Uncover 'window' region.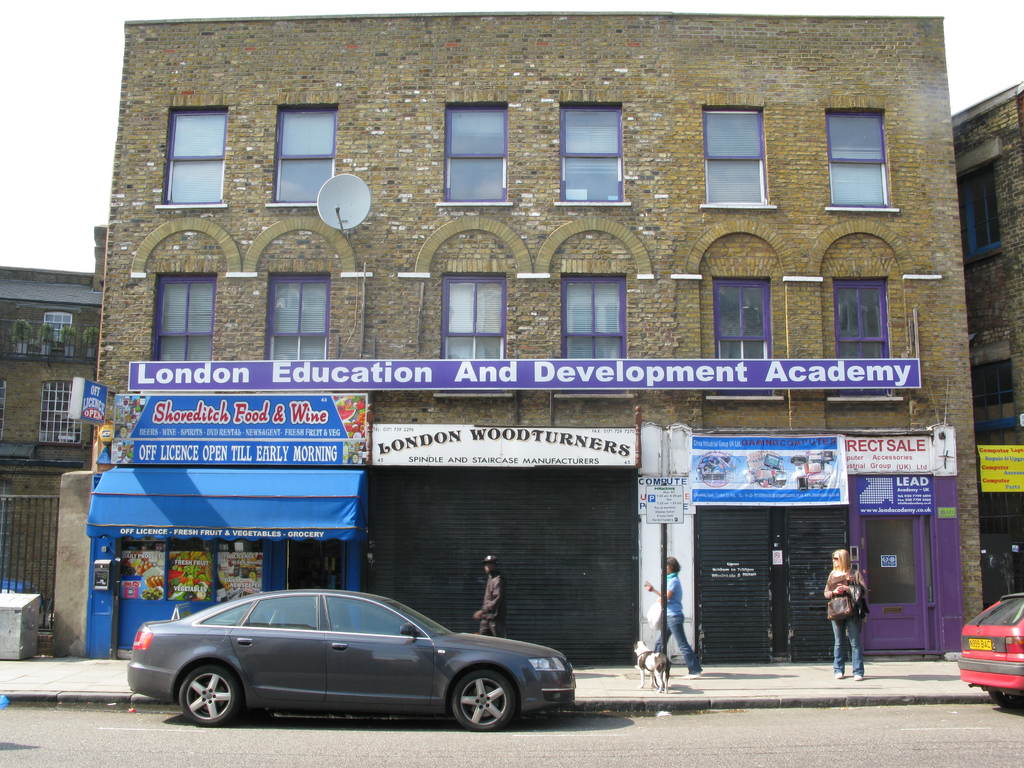
Uncovered: [left=324, top=595, right=424, bottom=637].
